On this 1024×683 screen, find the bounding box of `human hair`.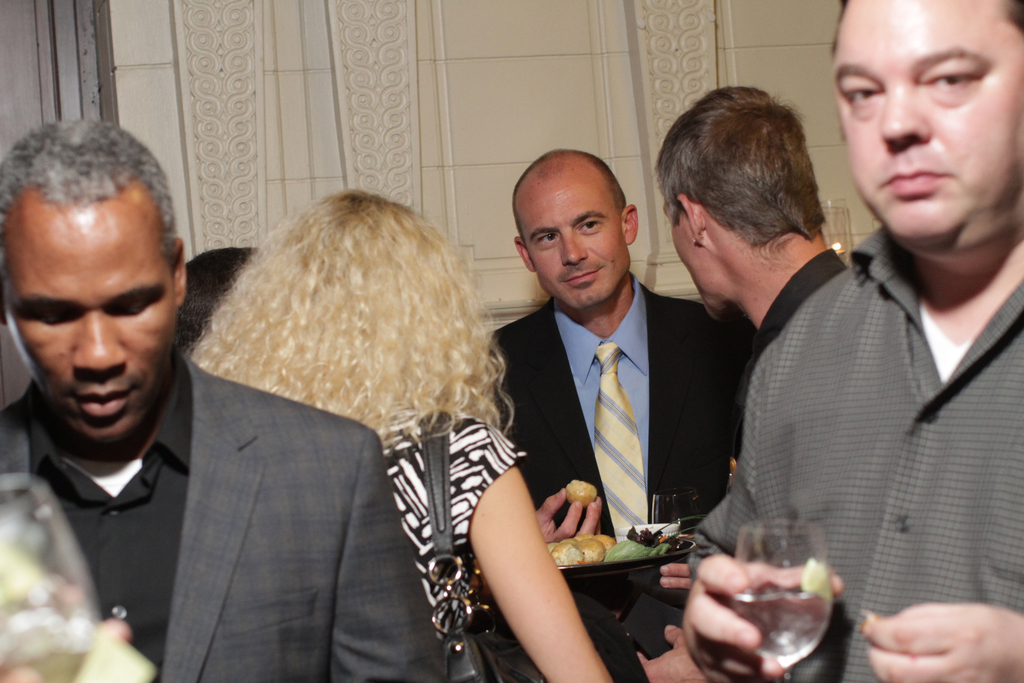
Bounding box: x1=181 y1=245 x2=271 y2=347.
